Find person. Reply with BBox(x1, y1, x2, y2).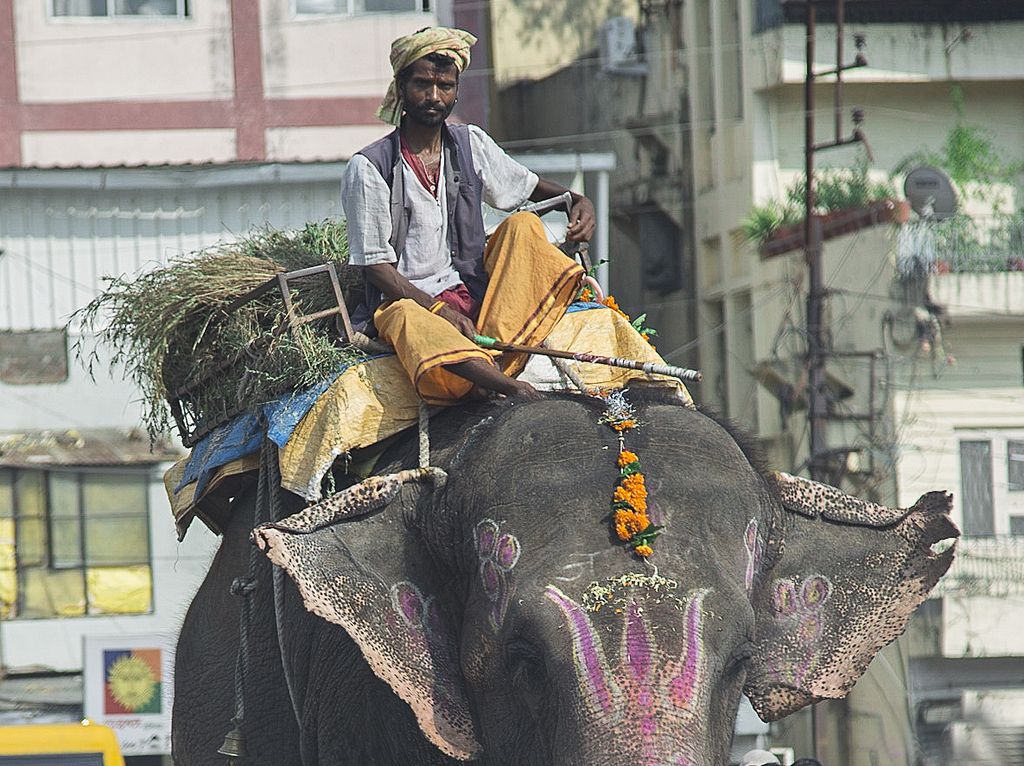
BBox(340, 10, 553, 421).
